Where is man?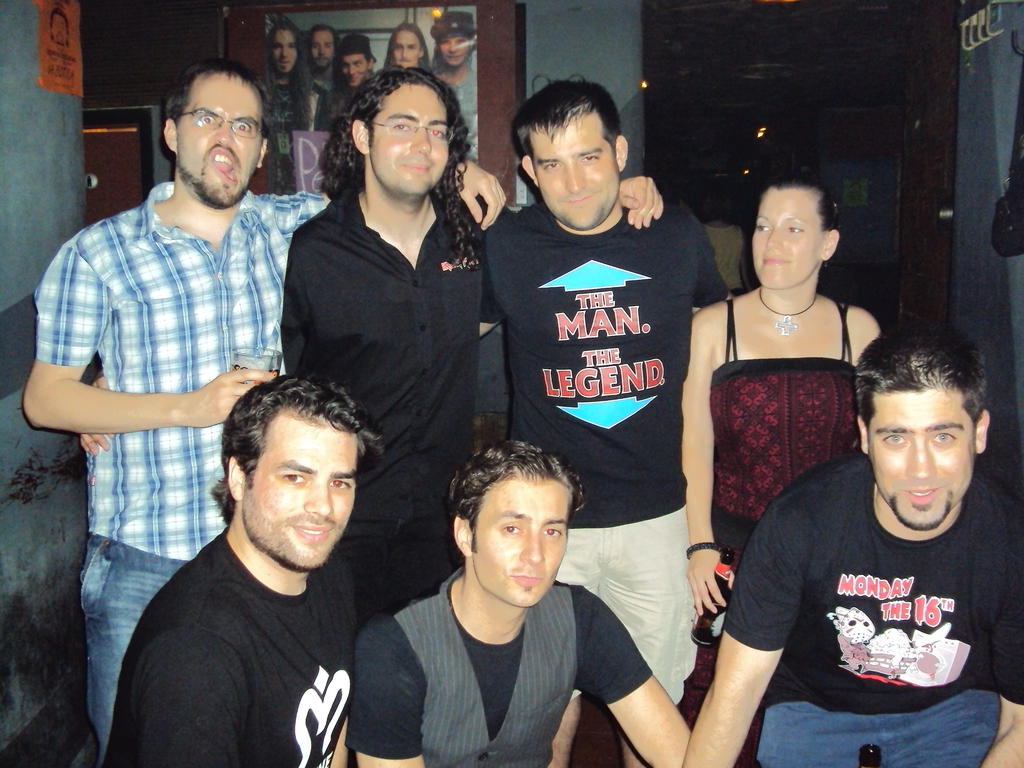
x1=49 y1=8 x2=70 y2=47.
